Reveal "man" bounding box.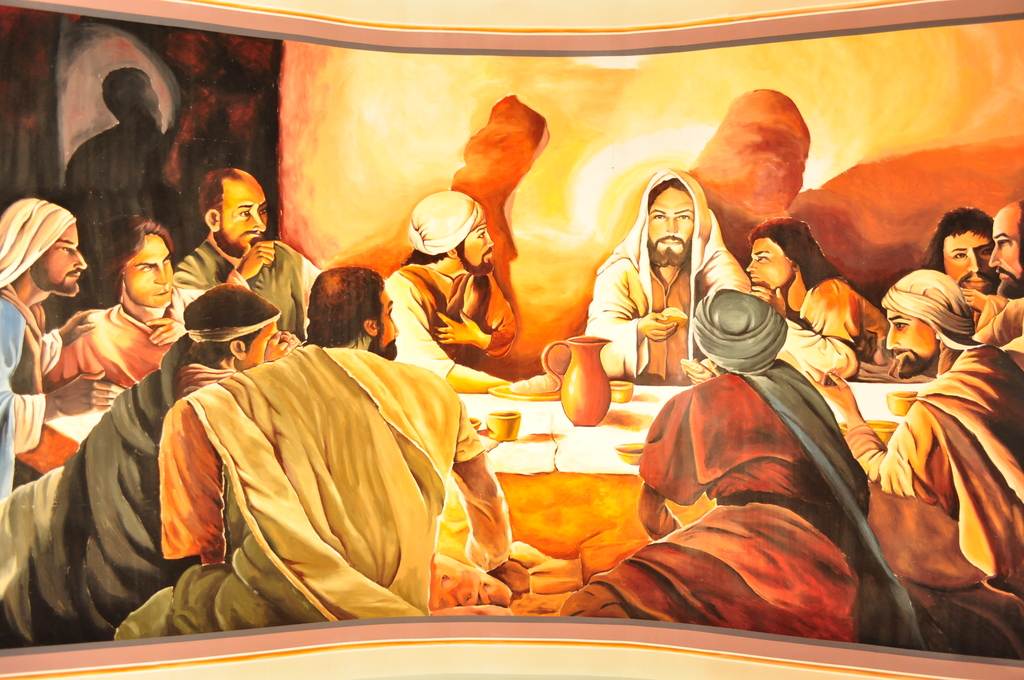
Revealed: (797, 269, 1023, 597).
